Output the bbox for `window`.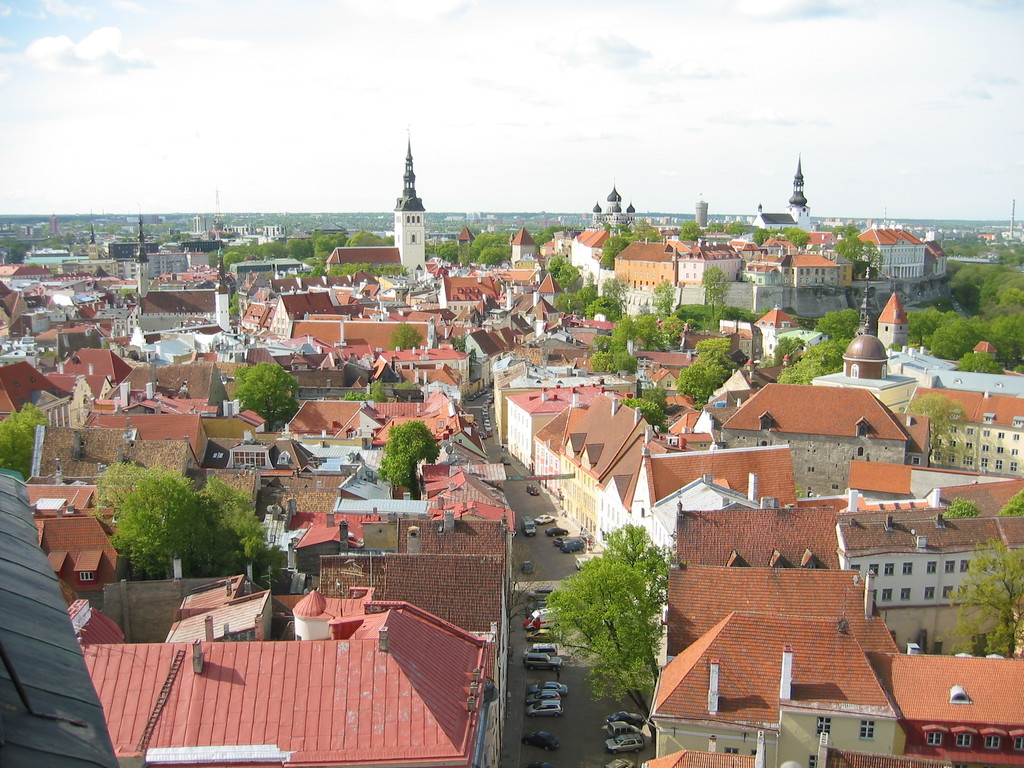
(left=929, top=562, right=937, bottom=573).
